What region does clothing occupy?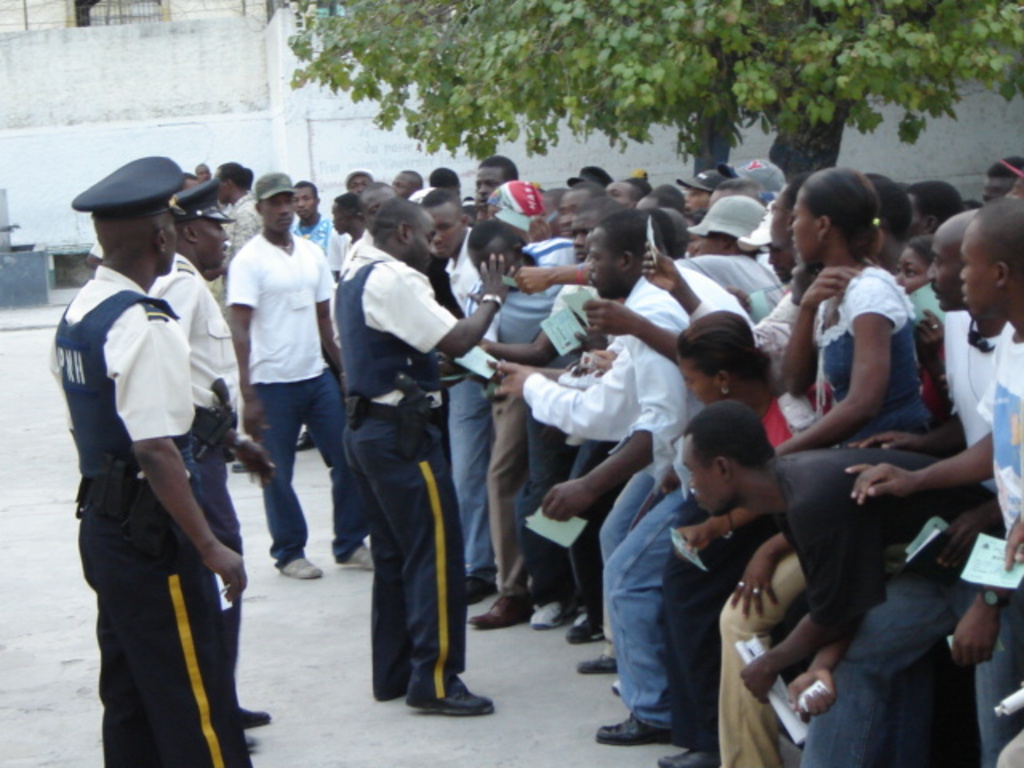
rect(227, 238, 334, 379).
